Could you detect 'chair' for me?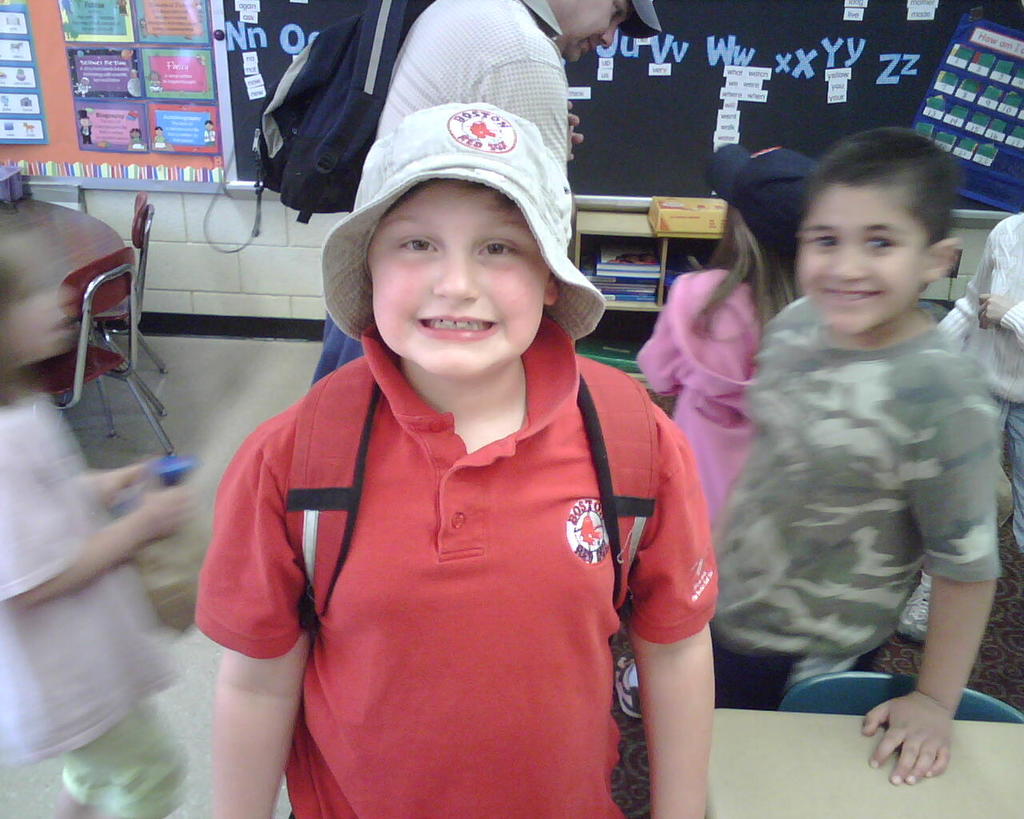
Detection result: bbox(135, 185, 166, 406).
